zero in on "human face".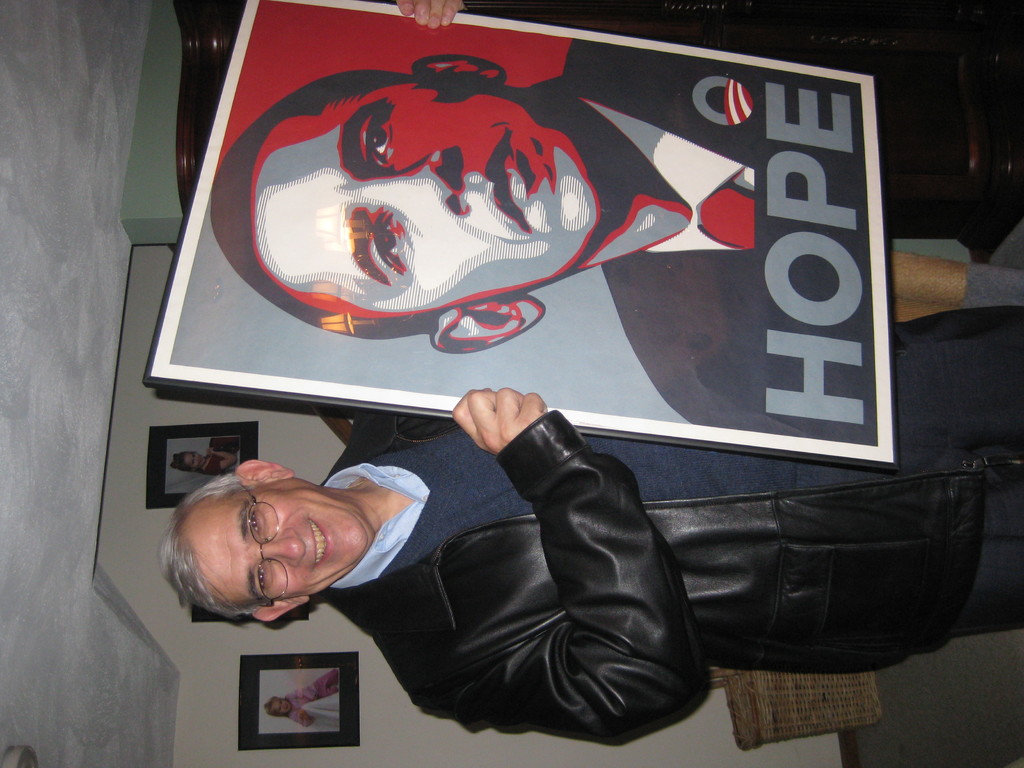
Zeroed in: bbox=[178, 454, 204, 470].
